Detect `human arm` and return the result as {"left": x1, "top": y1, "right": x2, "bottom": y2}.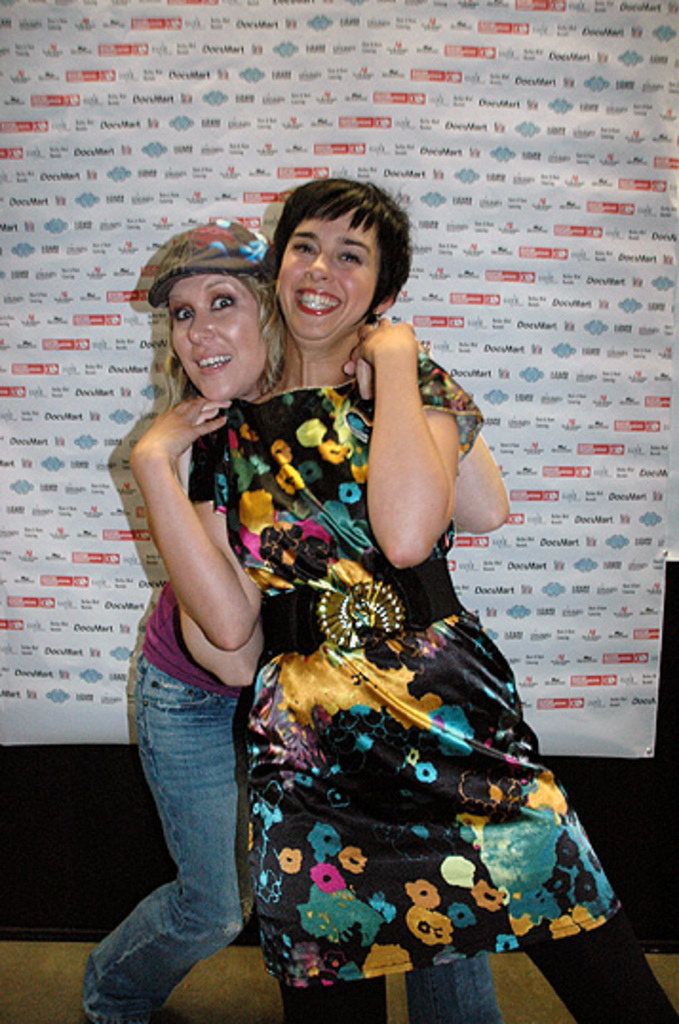
{"left": 175, "top": 611, "right": 270, "bottom": 687}.
